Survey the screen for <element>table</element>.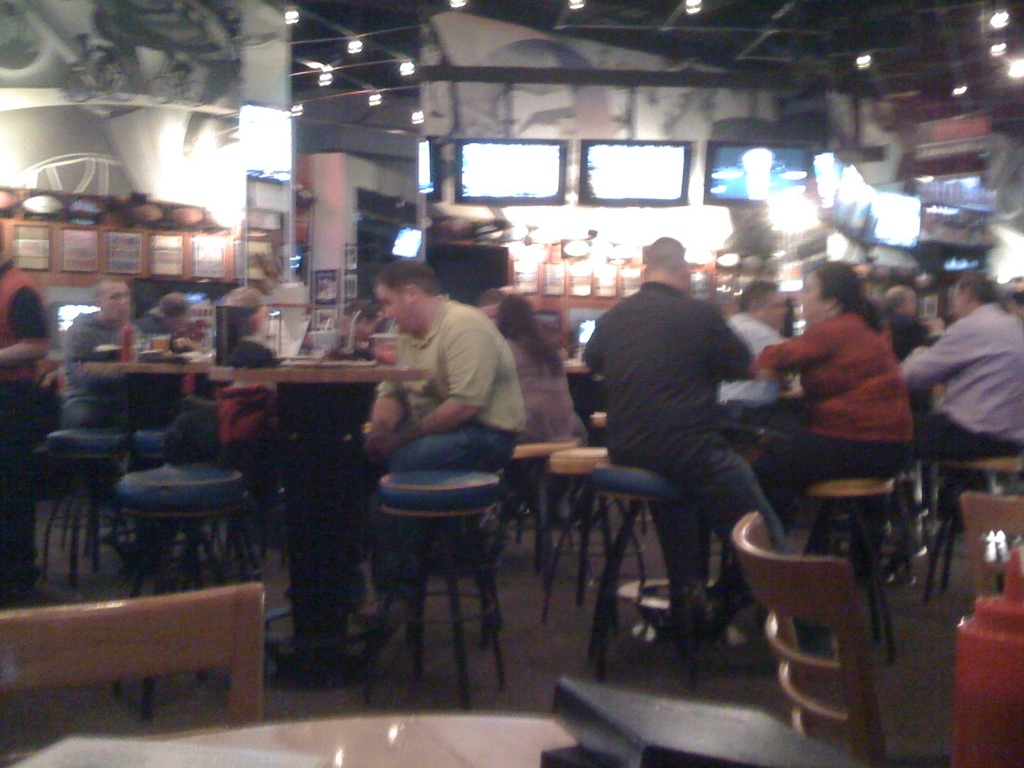
Survey found: (x1=564, y1=357, x2=588, y2=430).
